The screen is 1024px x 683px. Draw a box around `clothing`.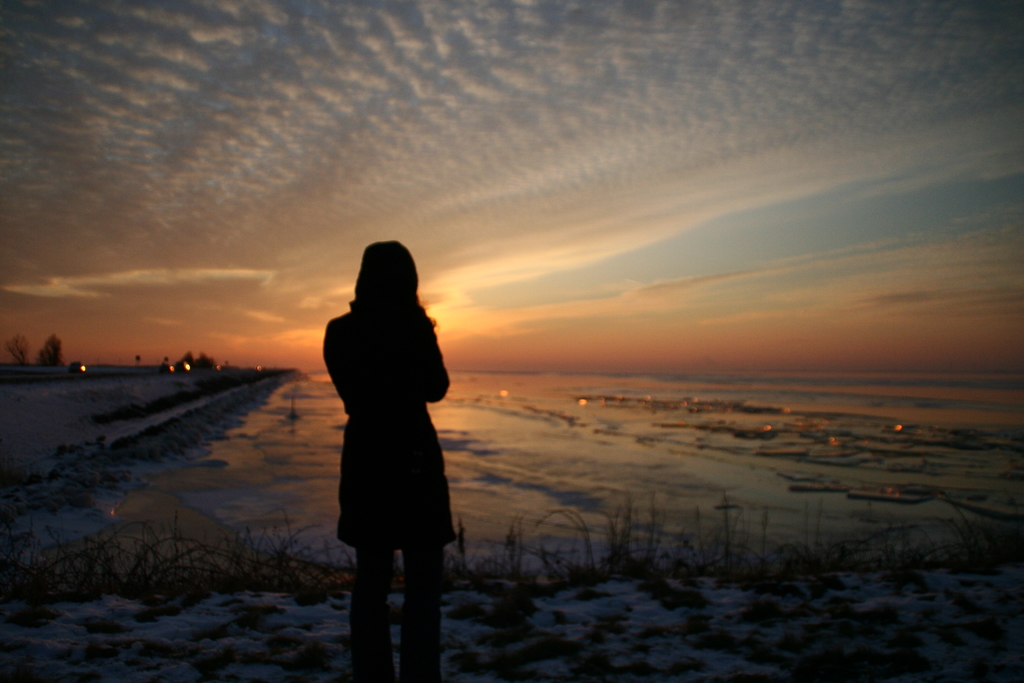
[left=315, top=260, right=465, bottom=593].
